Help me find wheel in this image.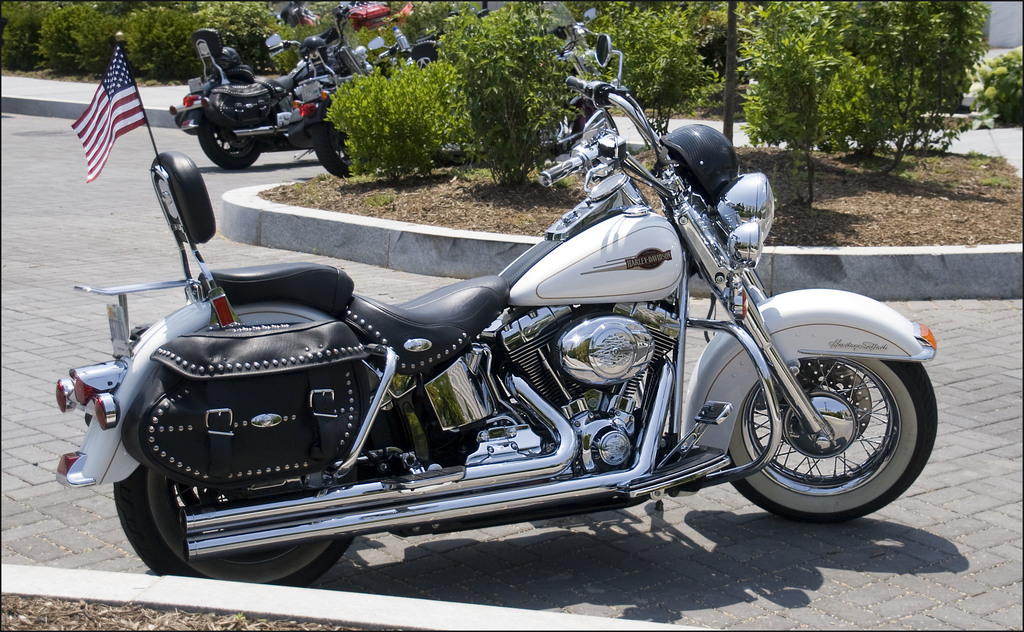
Found it: bbox=[114, 460, 362, 586].
